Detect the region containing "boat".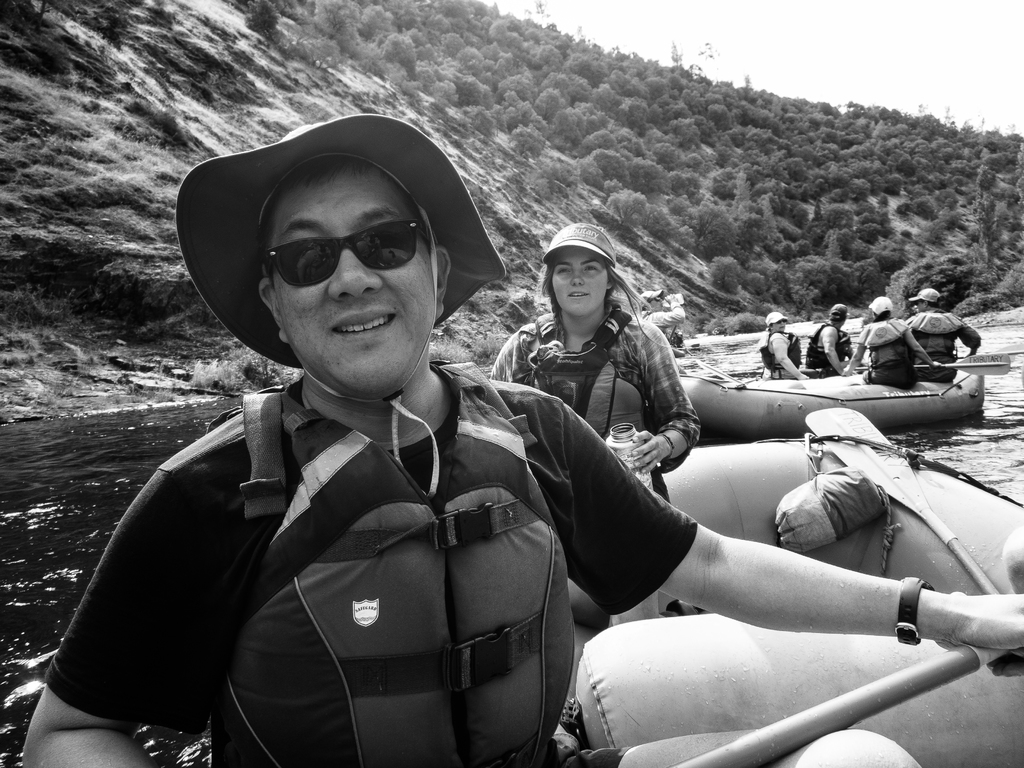
pyautogui.locateOnScreen(656, 334, 1023, 441).
